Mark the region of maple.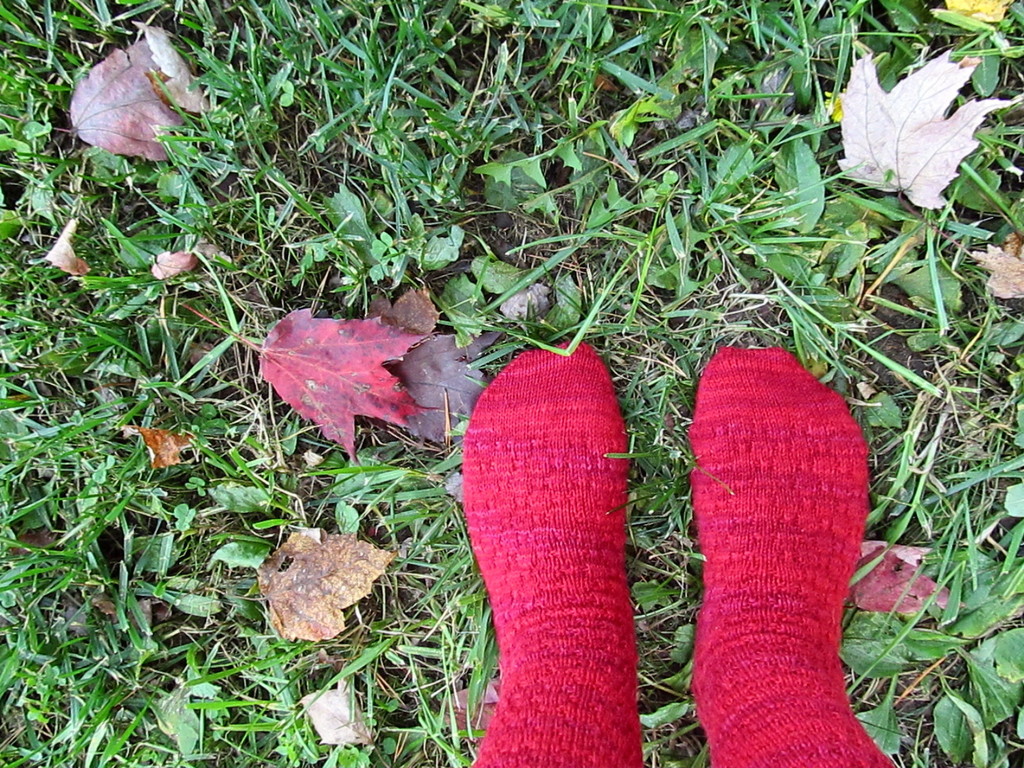
Region: 301/687/394/767.
